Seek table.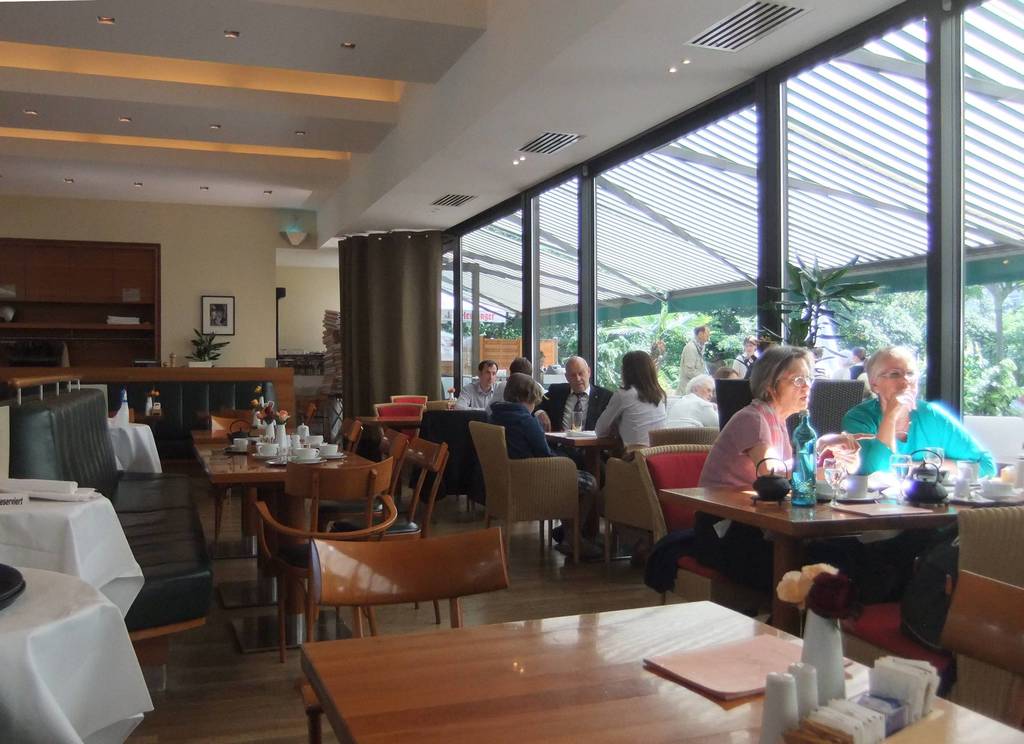
[x1=0, y1=480, x2=116, y2=613].
